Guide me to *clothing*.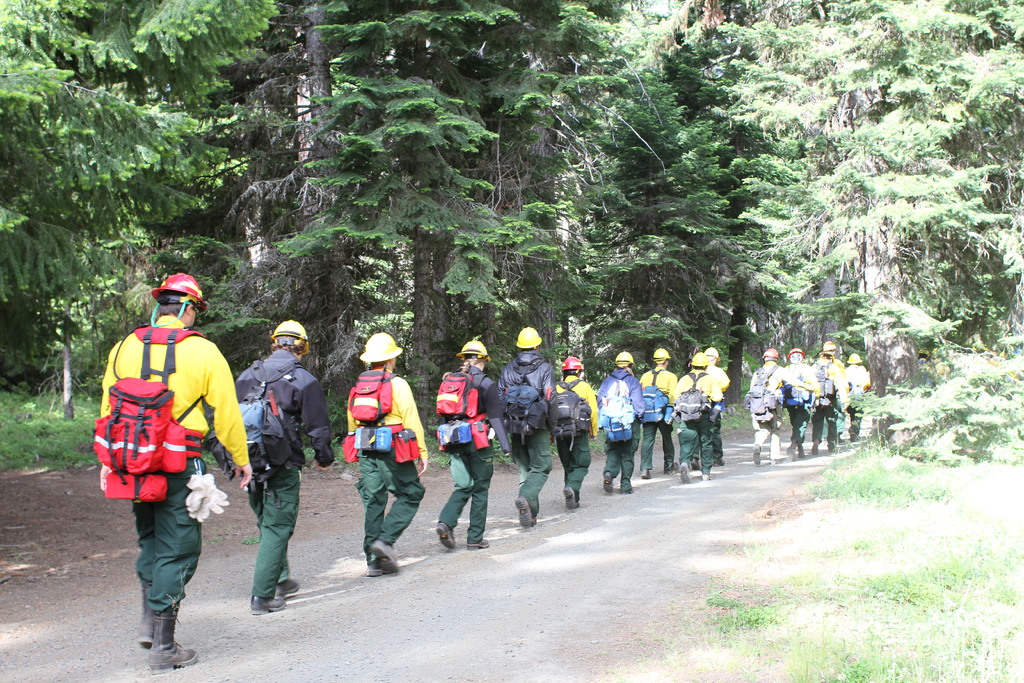
Guidance: <bbox>846, 361, 871, 436</bbox>.
